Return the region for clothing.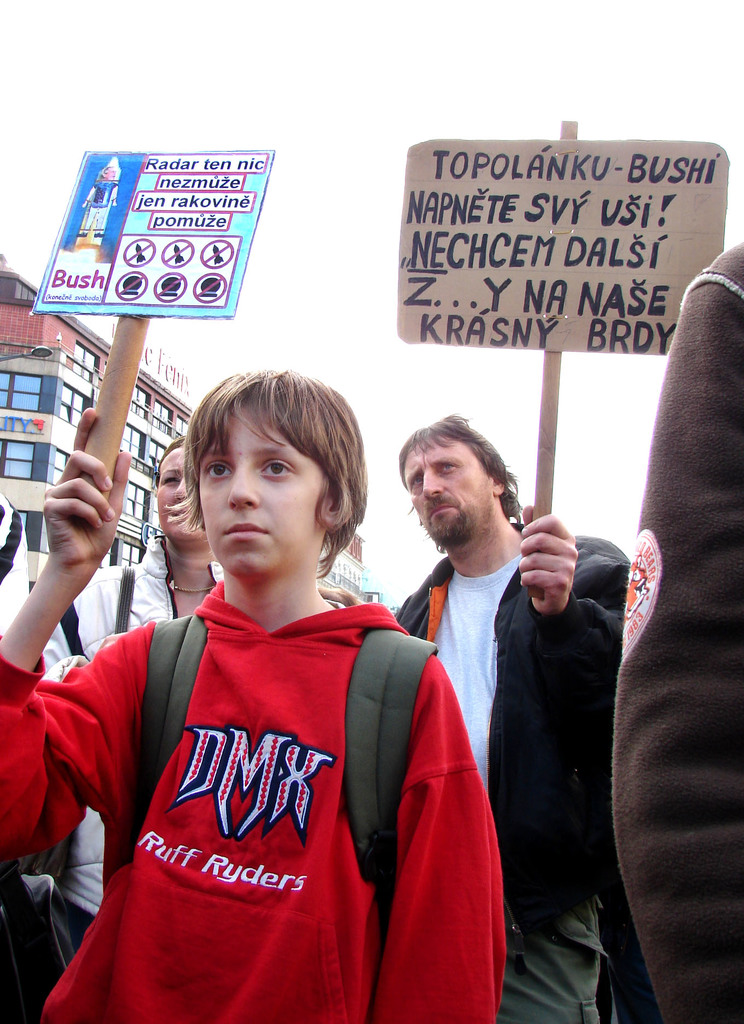
locate(36, 532, 223, 952).
